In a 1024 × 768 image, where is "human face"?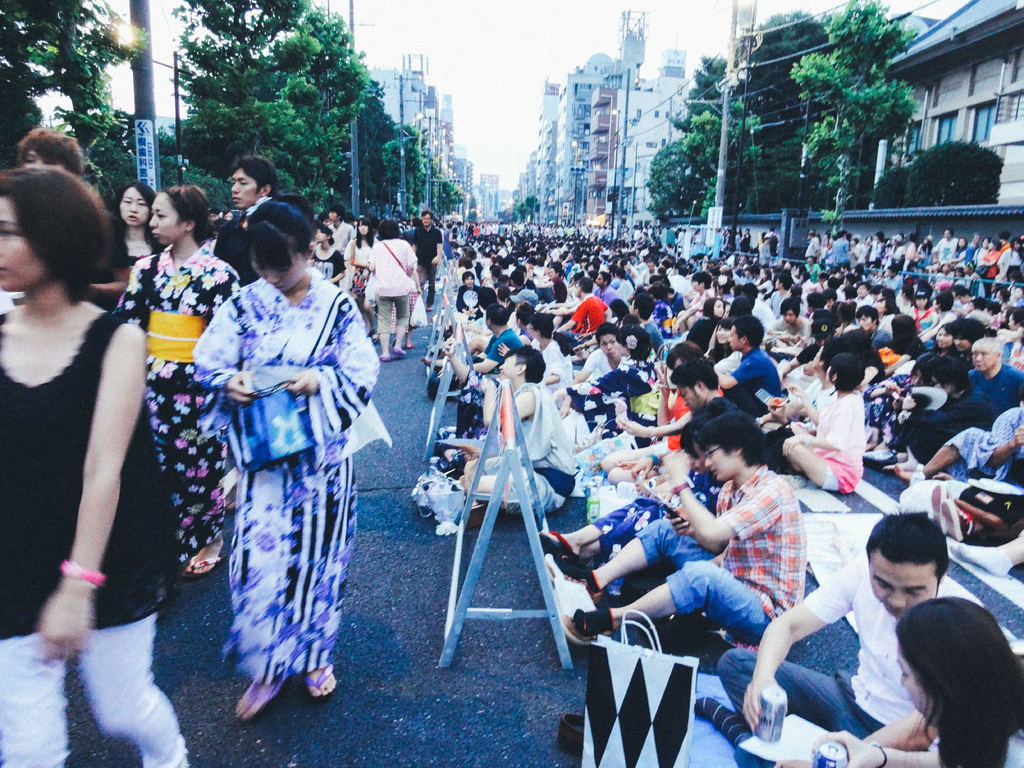
<bbox>119, 184, 150, 226</bbox>.
